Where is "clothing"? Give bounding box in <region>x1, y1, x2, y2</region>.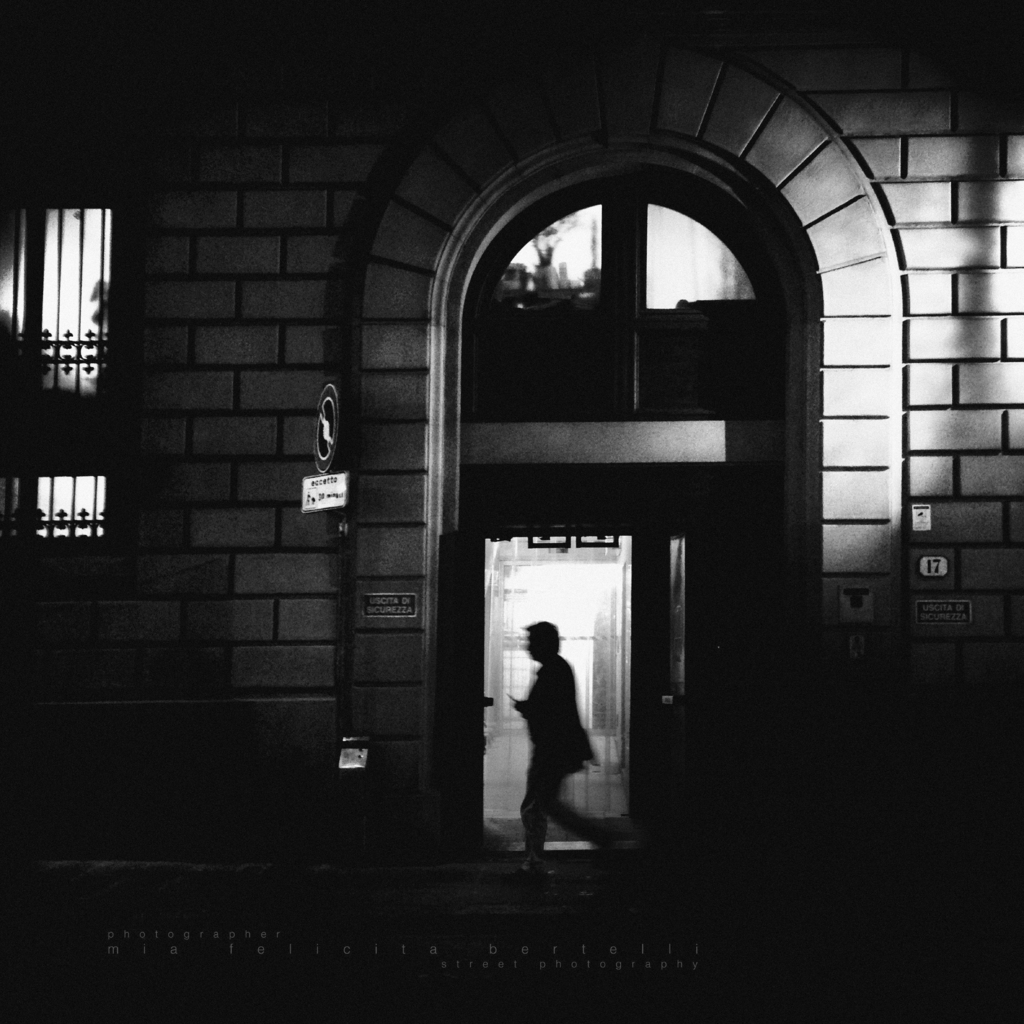
<region>511, 622, 616, 842</region>.
